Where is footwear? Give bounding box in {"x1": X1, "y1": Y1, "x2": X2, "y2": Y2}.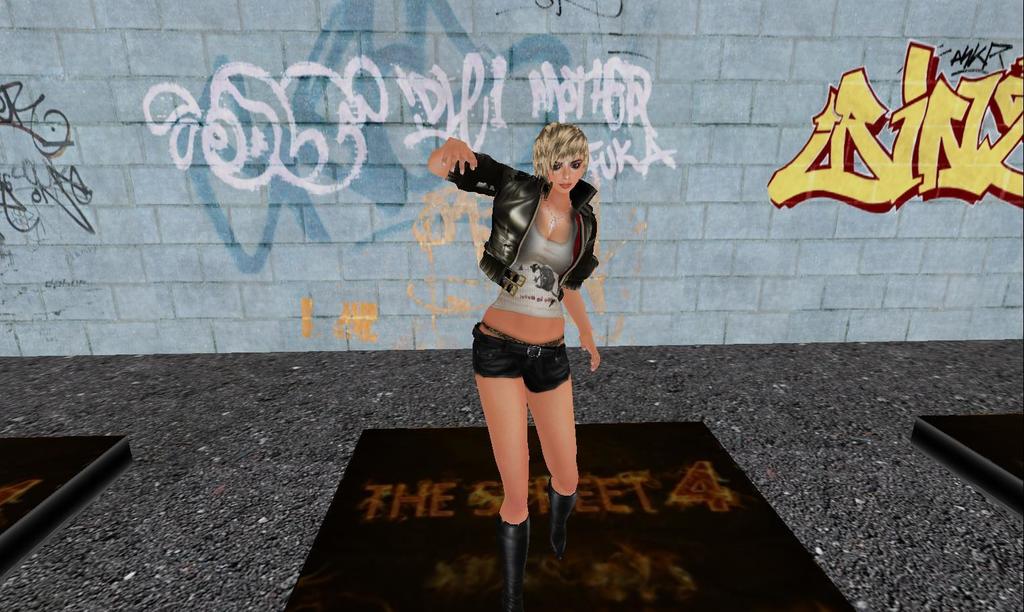
{"x1": 495, "y1": 513, "x2": 531, "y2": 611}.
